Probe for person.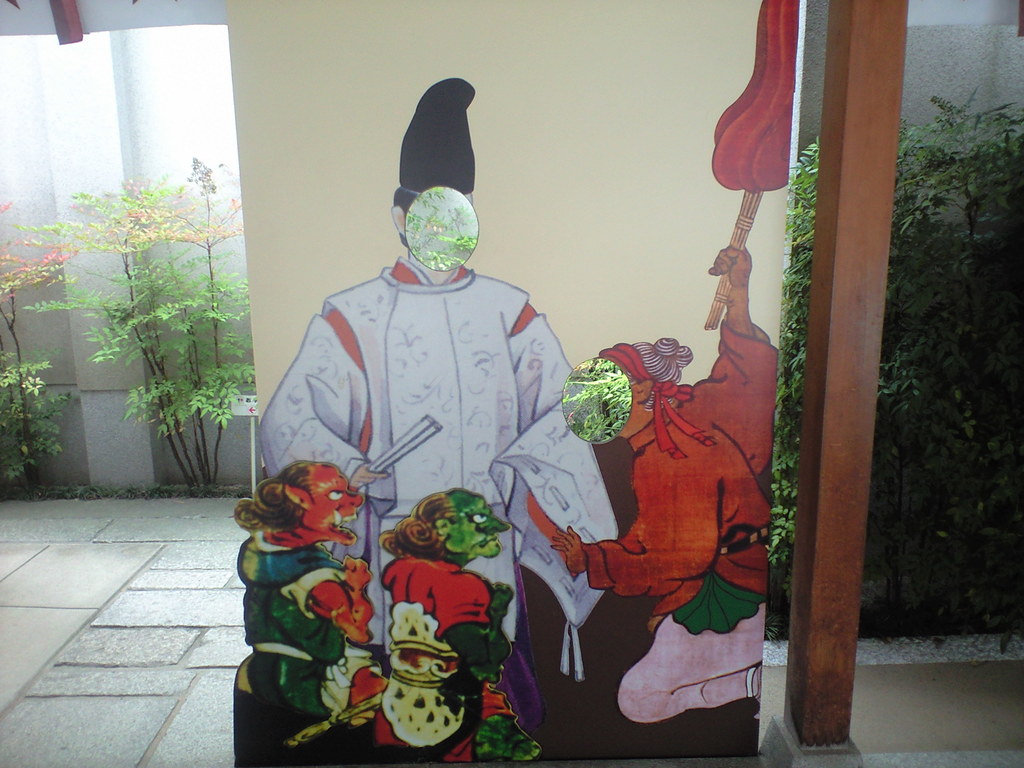
Probe result: BBox(235, 462, 374, 724).
